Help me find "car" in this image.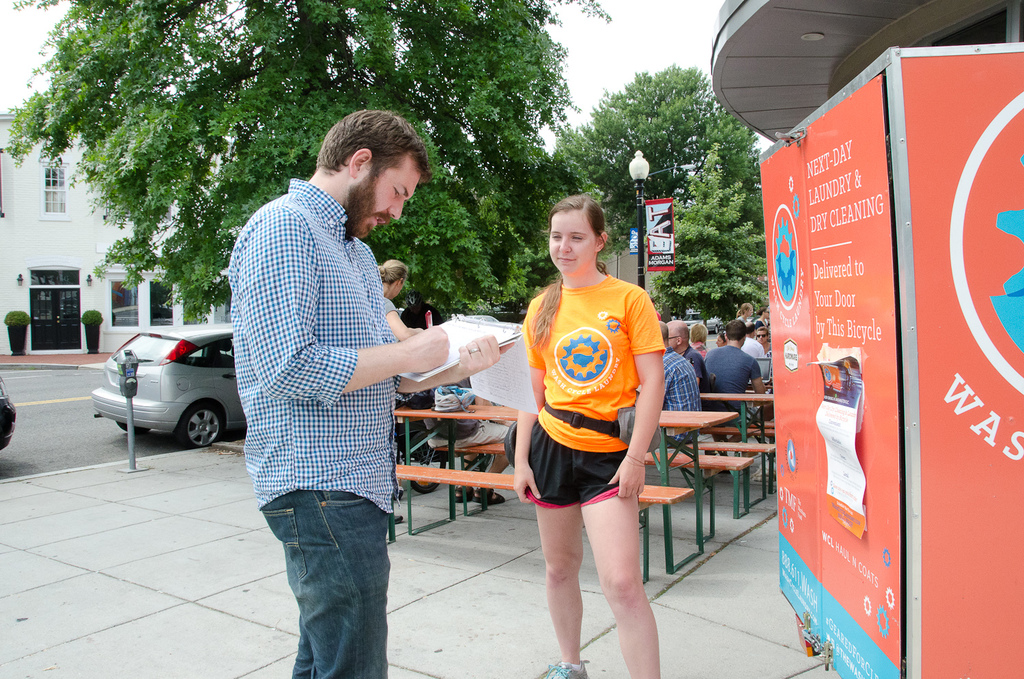
Found it: 745:309:768:333.
